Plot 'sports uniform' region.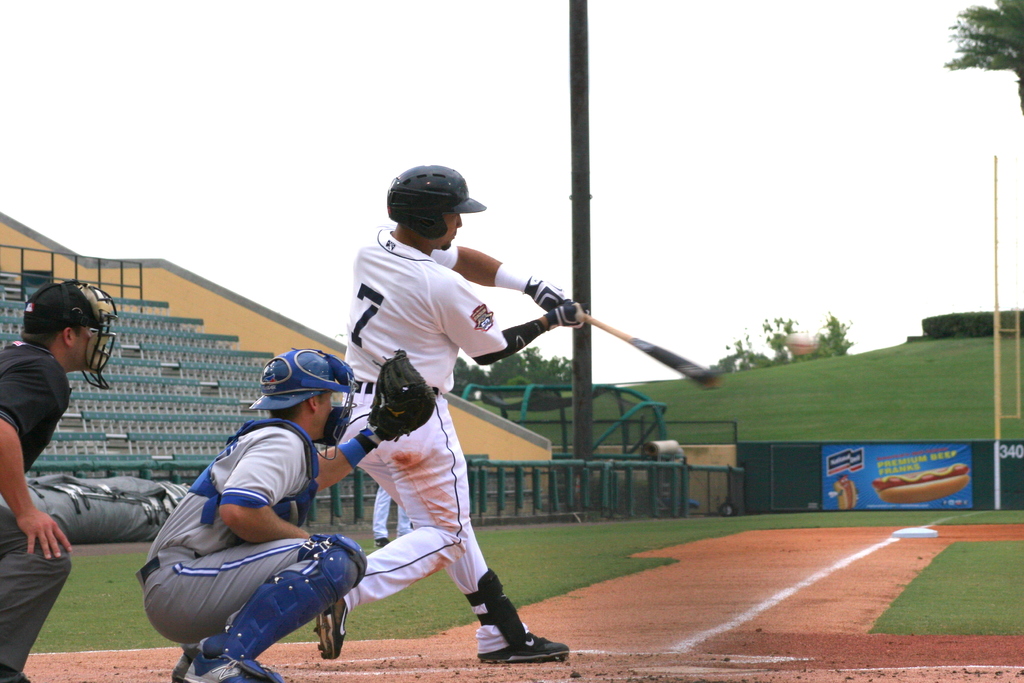
Plotted at x1=0 y1=284 x2=116 y2=680.
